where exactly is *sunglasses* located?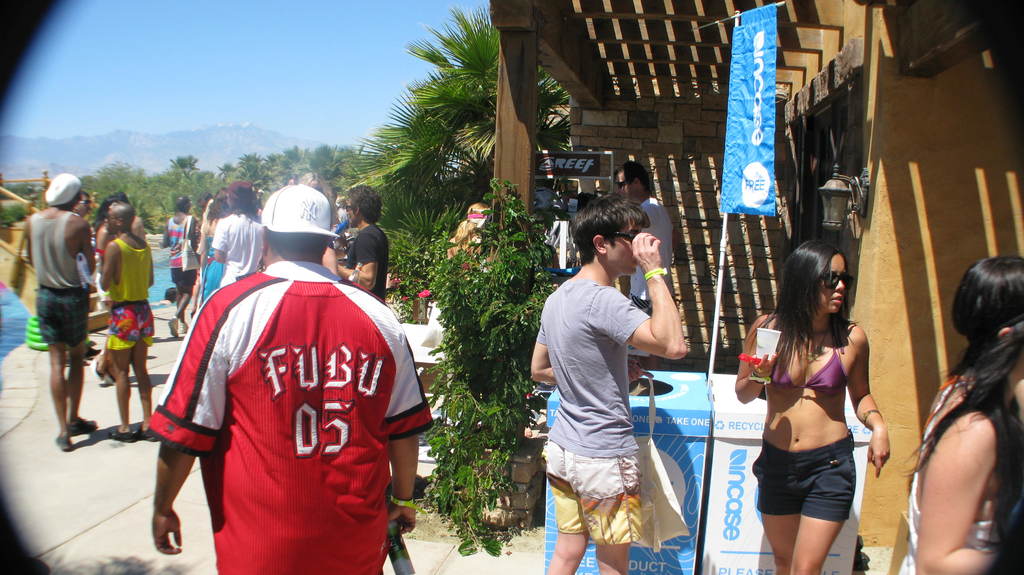
Its bounding box is x1=614, y1=178, x2=628, y2=189.
